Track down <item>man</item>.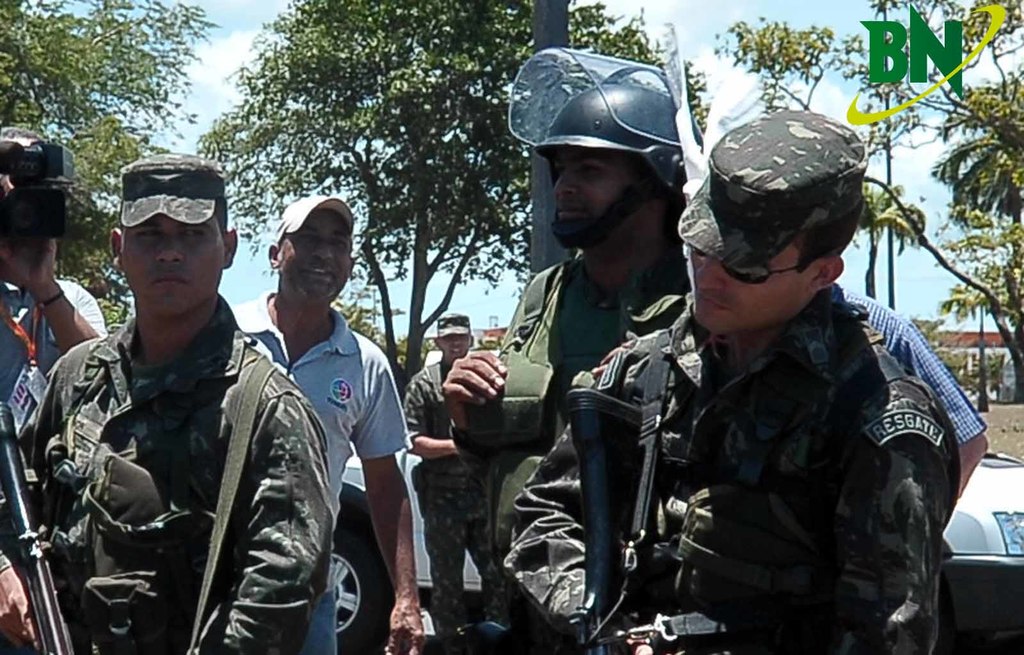
Tracked to 505:104:960:654.
